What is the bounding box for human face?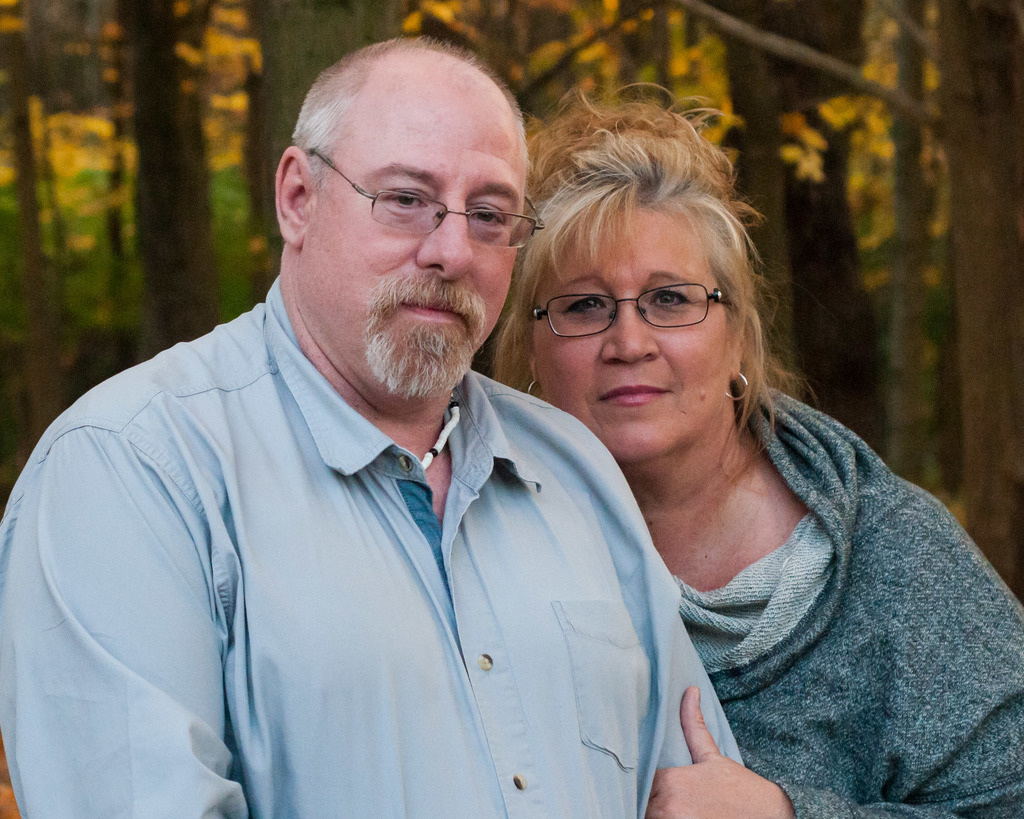
305,44,532,407.
